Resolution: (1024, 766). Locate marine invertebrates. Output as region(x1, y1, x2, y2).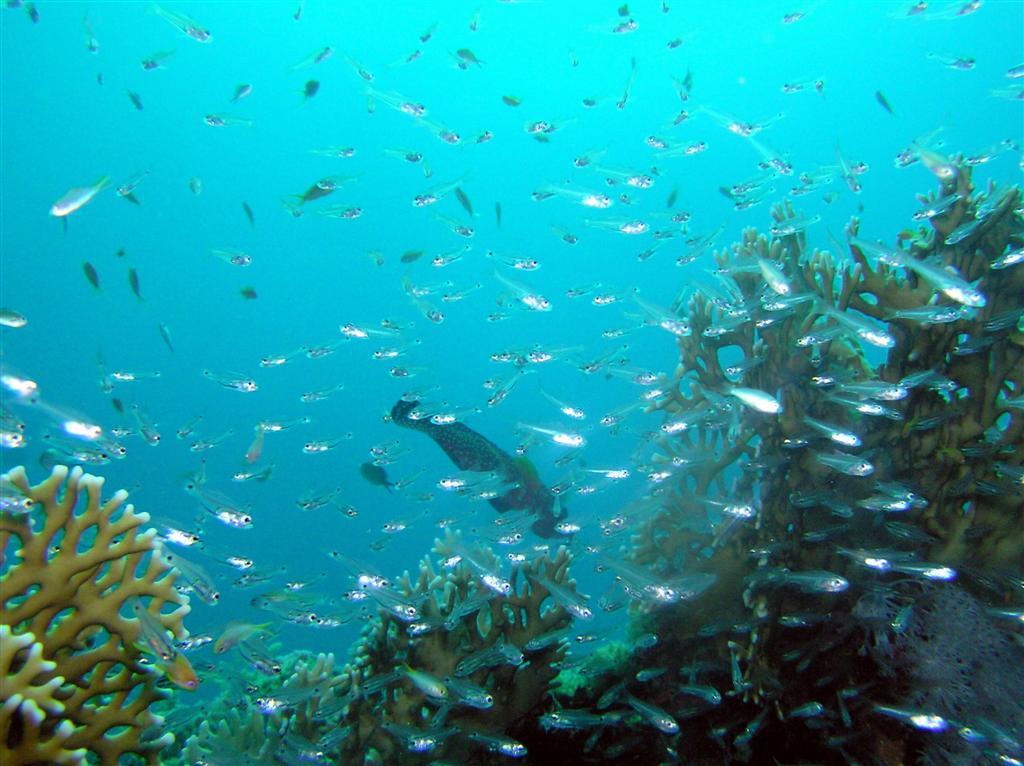
region(553, 651, 592, 675).
